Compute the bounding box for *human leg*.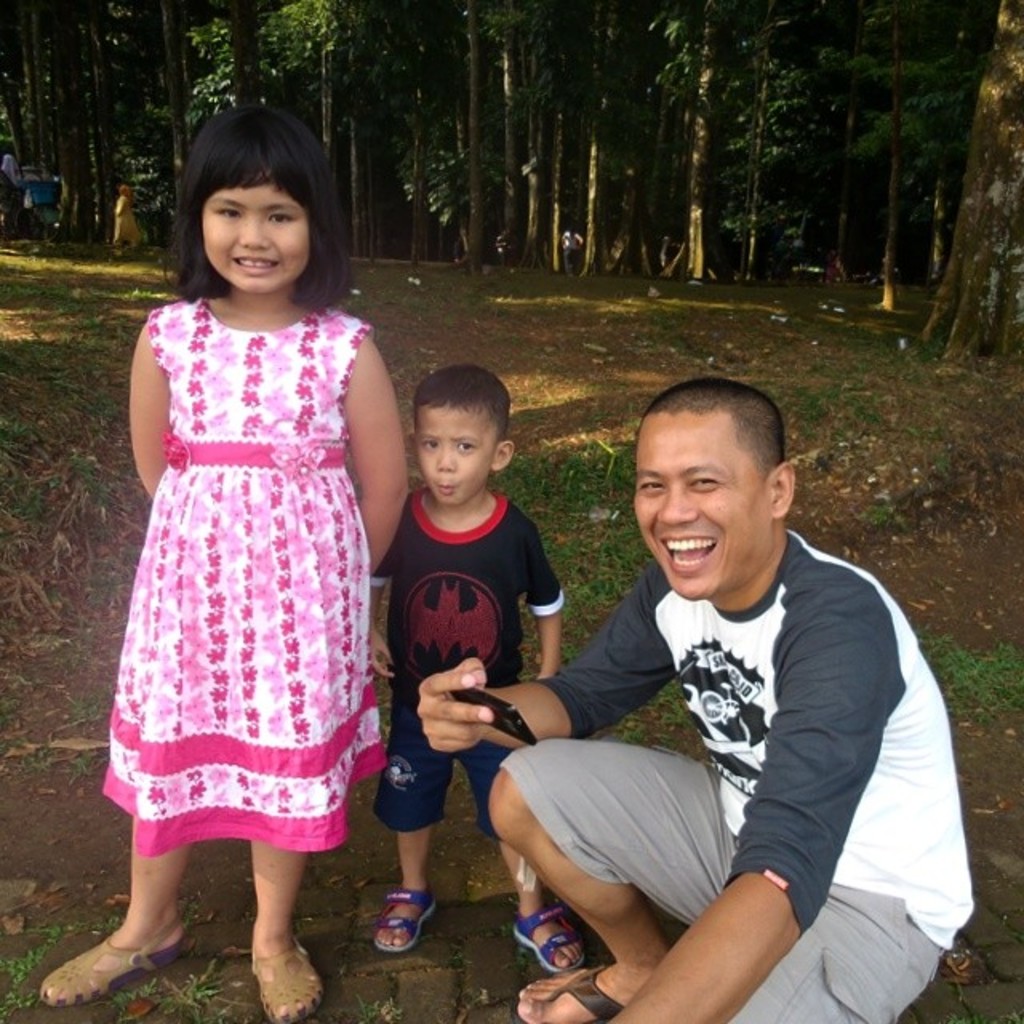
Rect(496, 850, 590, 978).
